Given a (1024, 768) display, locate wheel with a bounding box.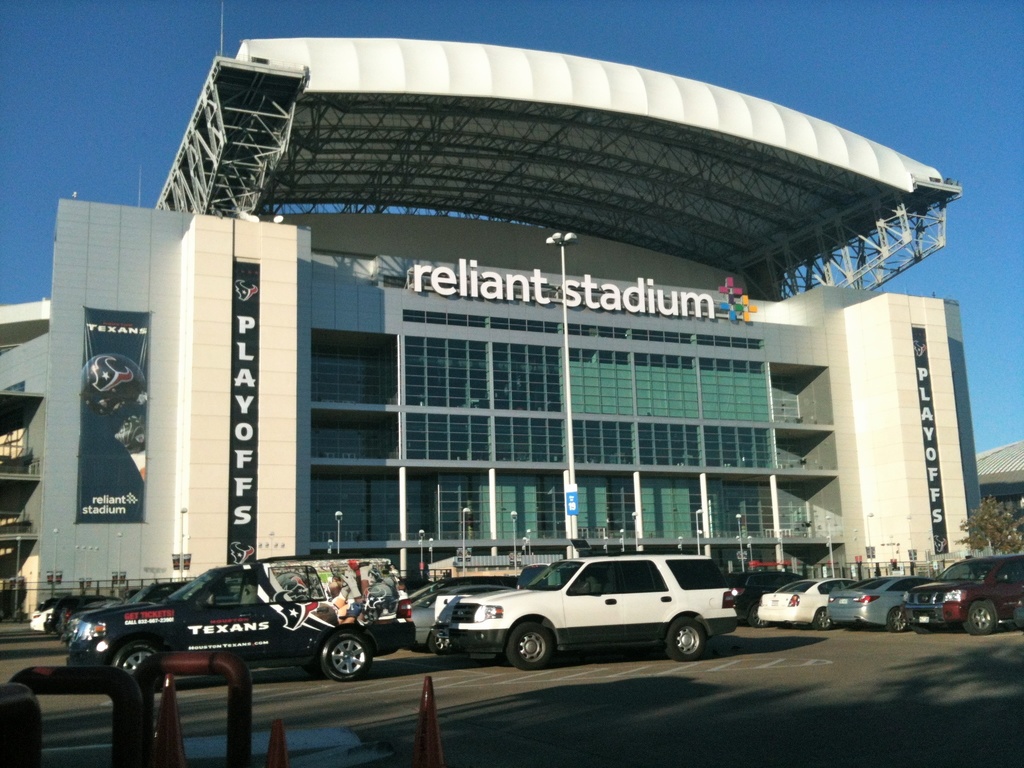
Located: box(886, 610, 908, 632).
